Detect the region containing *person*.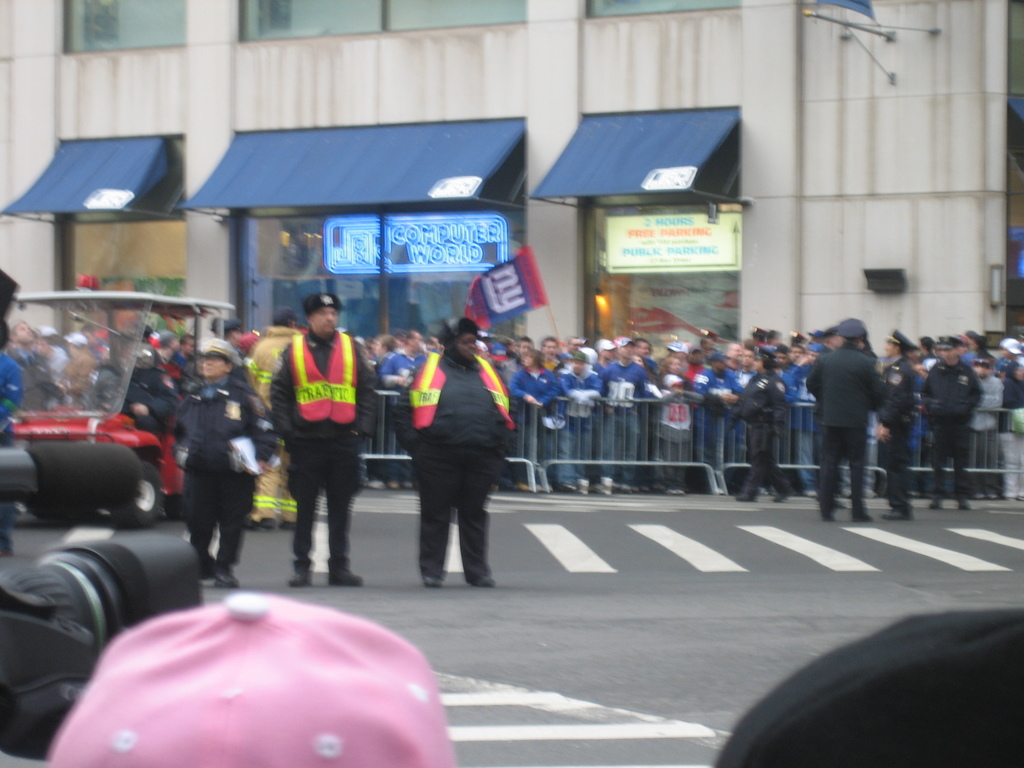
390 298 507 604.
